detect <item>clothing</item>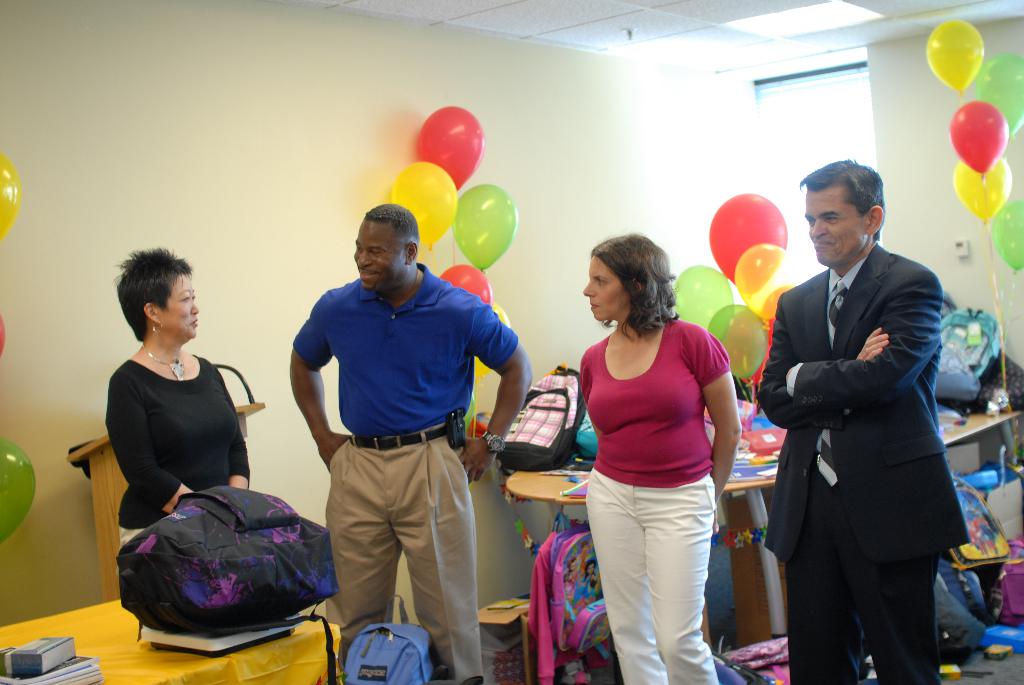
762, 238, 972, 684
